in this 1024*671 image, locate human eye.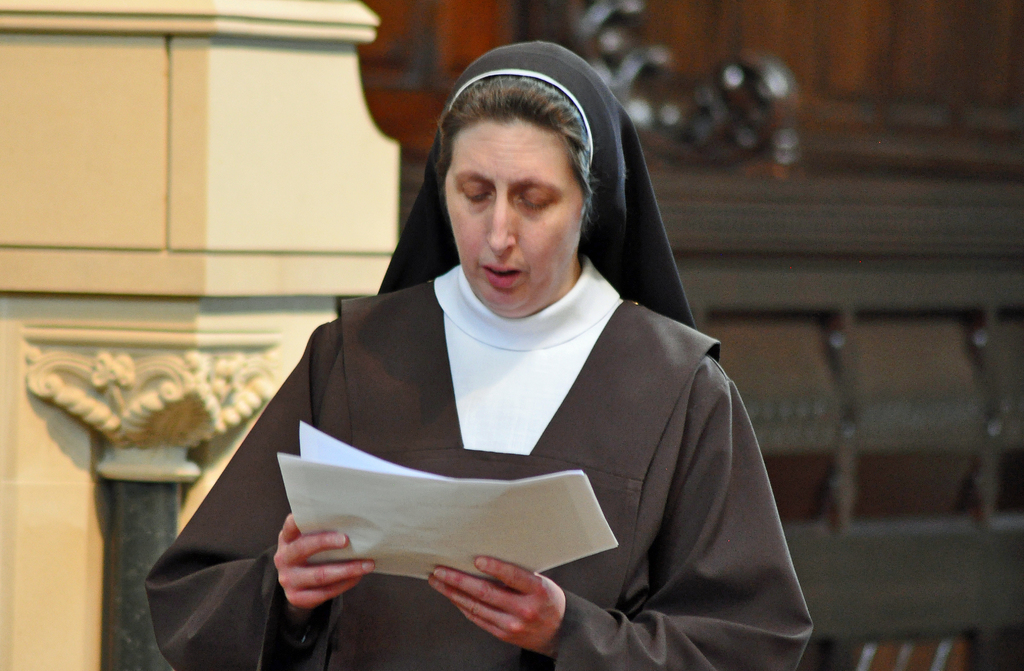
Bounding box: 458:181:492:204.
